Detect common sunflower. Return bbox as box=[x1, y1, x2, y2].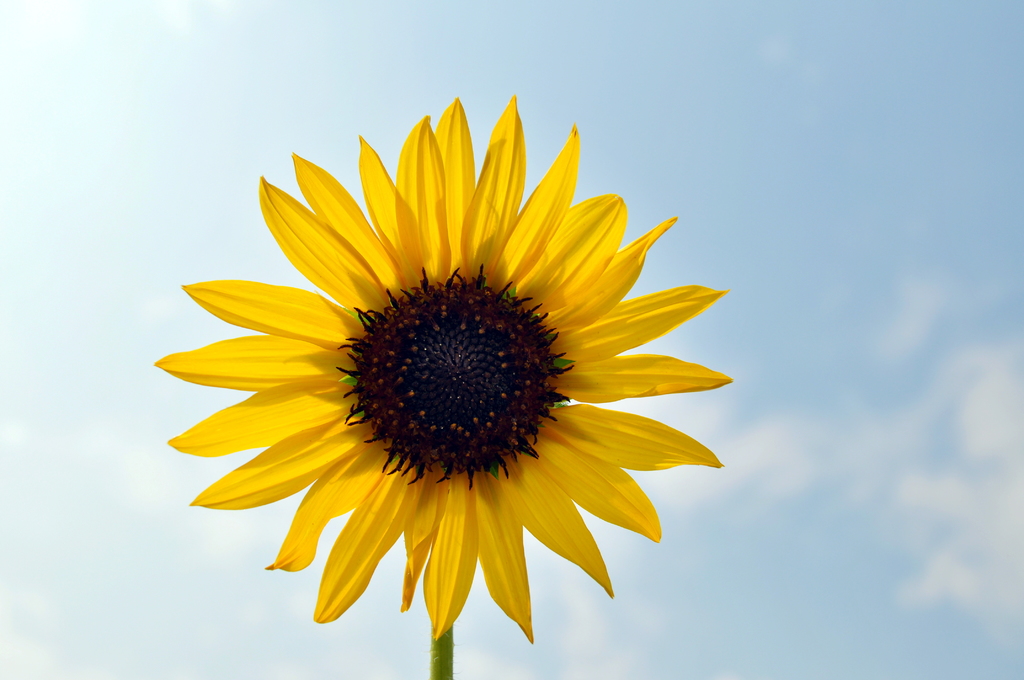
box=[161, 92, 730, 649].
